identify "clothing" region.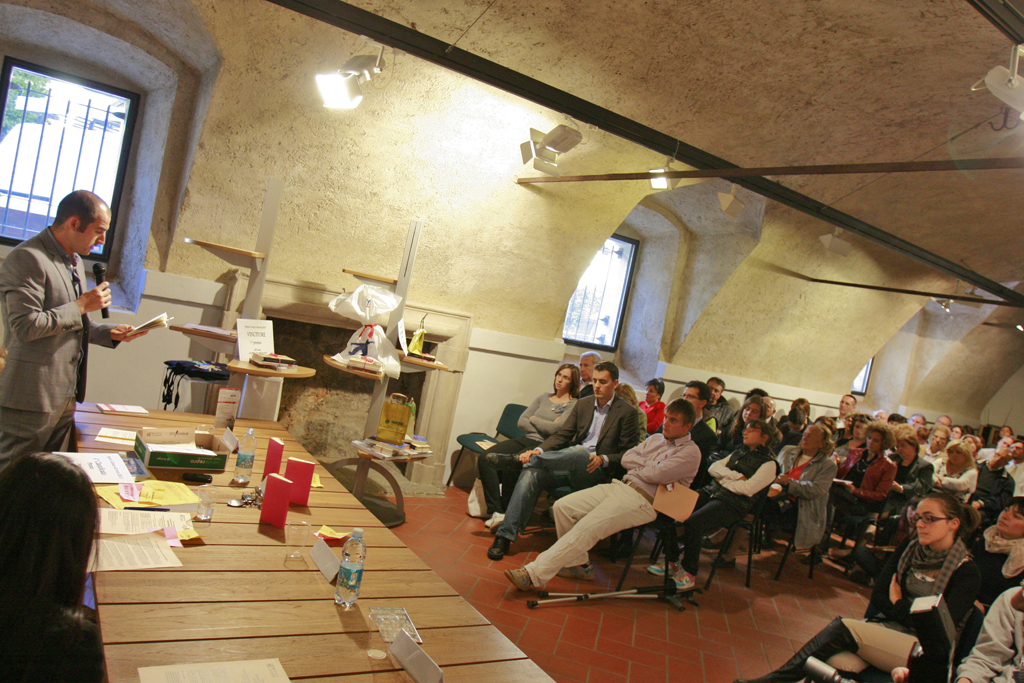
Region: 1005/463/1022/501.
